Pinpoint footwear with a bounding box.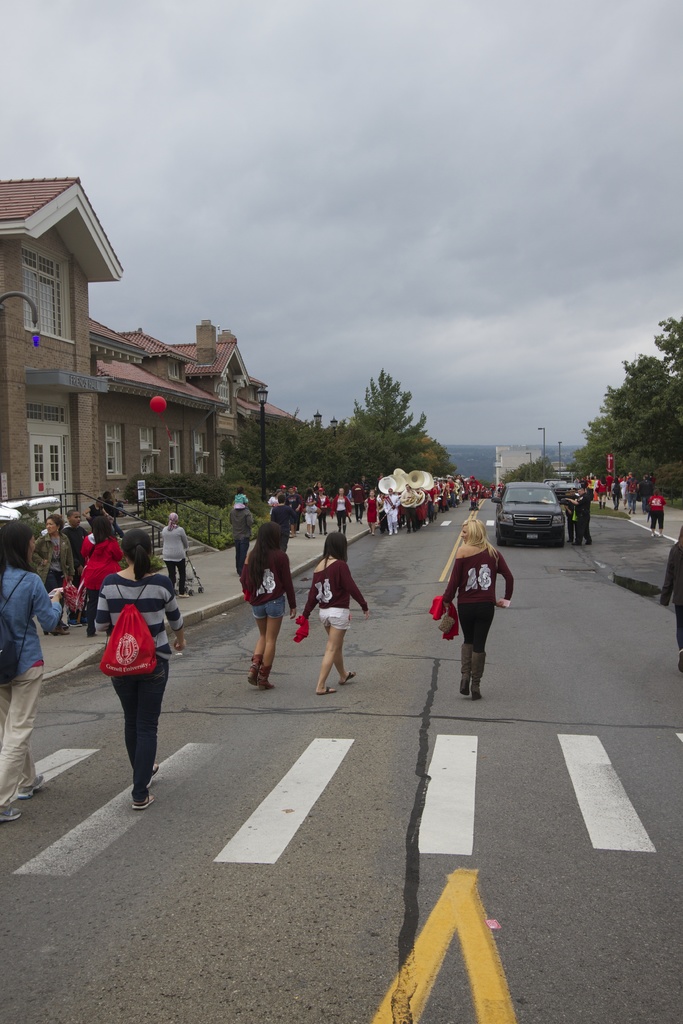
box(329, 671, 363, 684).
